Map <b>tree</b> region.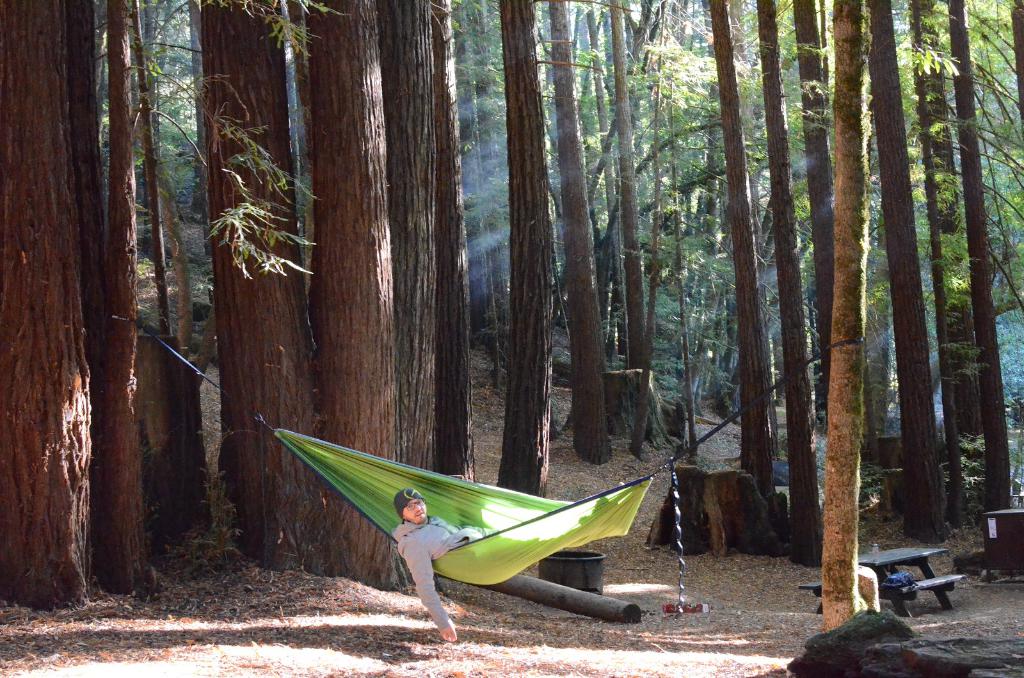
Mapped to [x1=435, y1=0, x2=477, y2=481].
